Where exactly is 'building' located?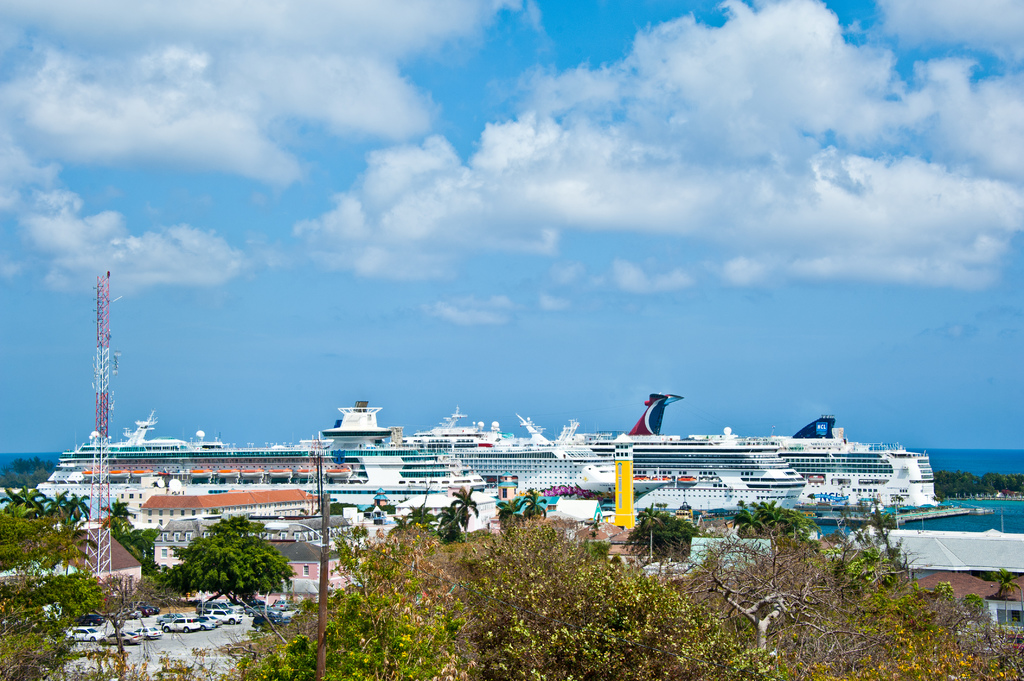
Its bounding box is rect(853, 534, 1023, 638).
